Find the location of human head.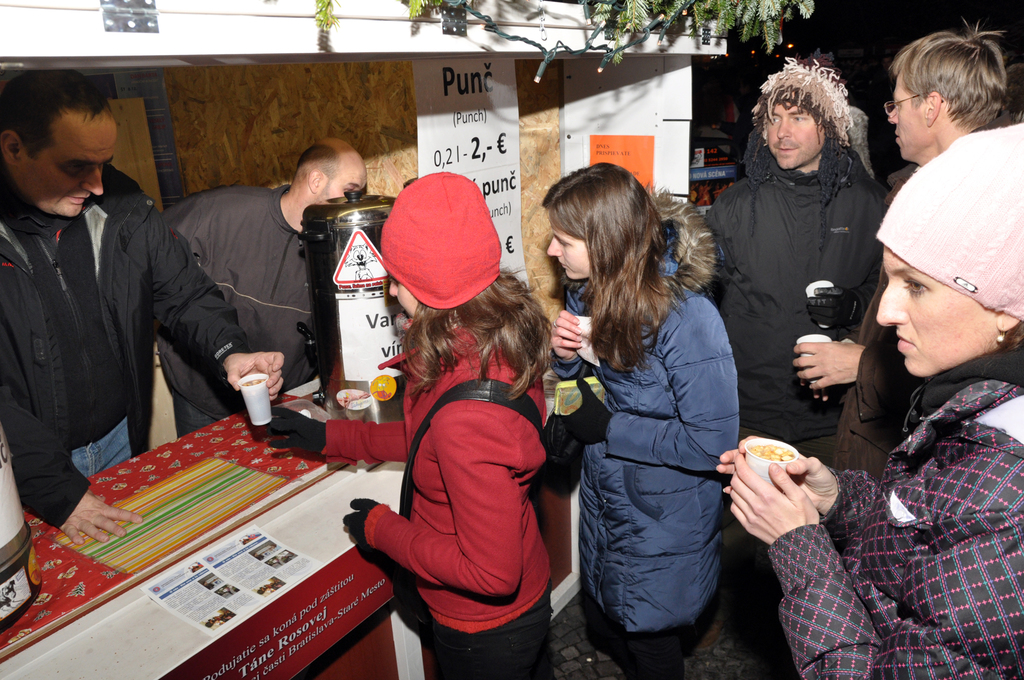
Location: <bbox>875, 129, 1023, 373</bbox>.
